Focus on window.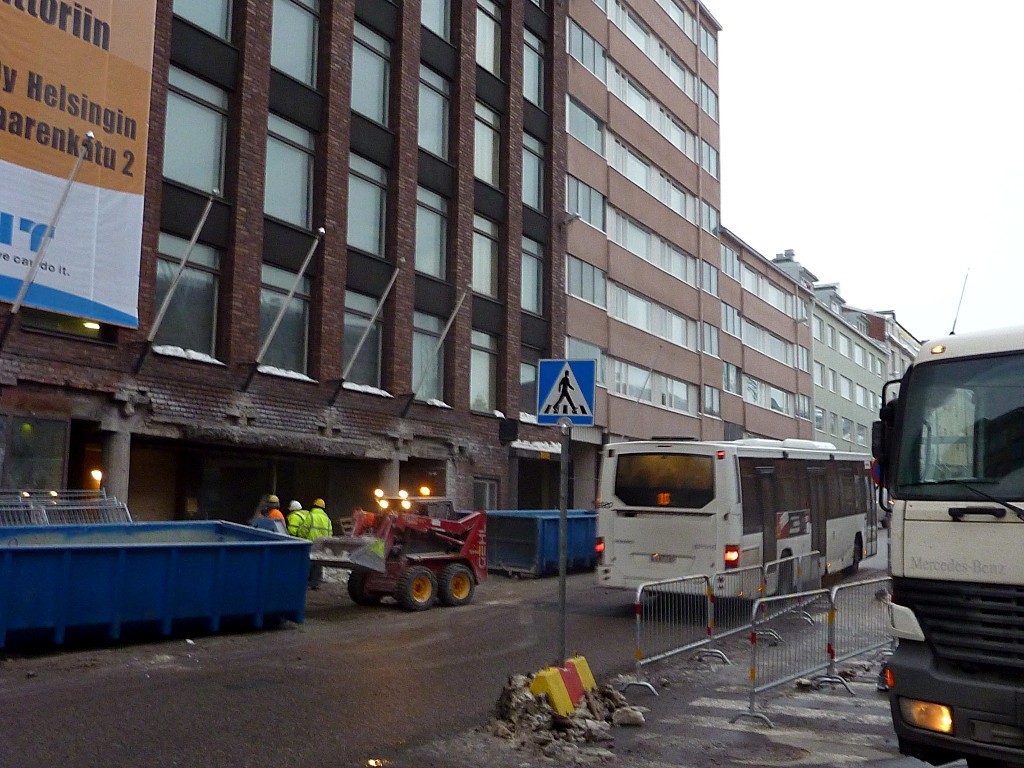
Focused at locate(338, 140, 398, 268).
